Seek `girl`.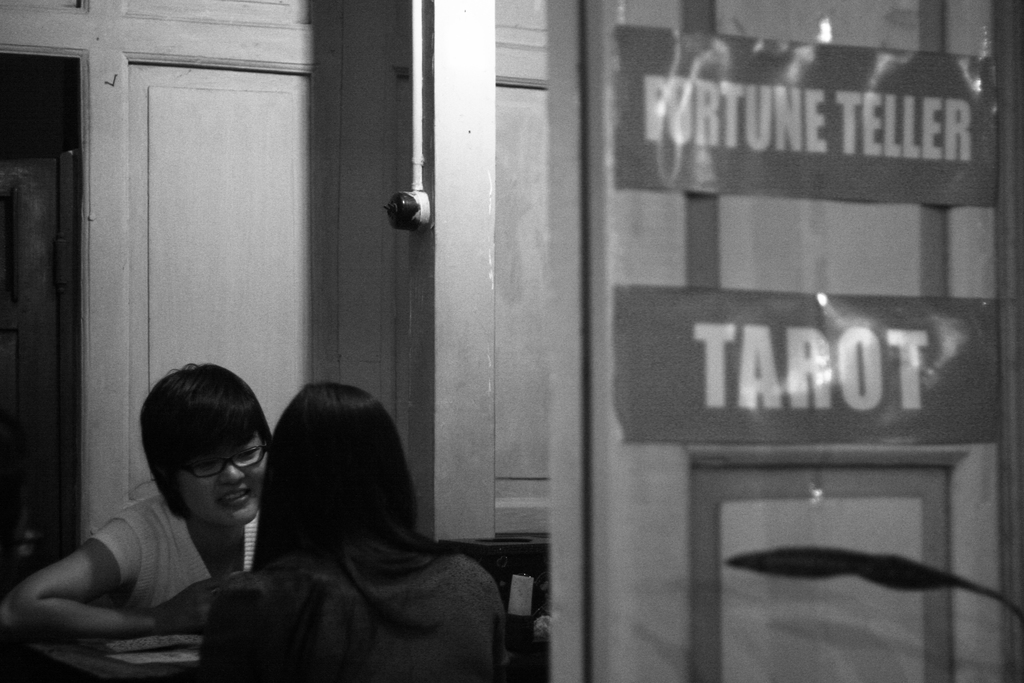
box=[0, 362, 270, 641].
